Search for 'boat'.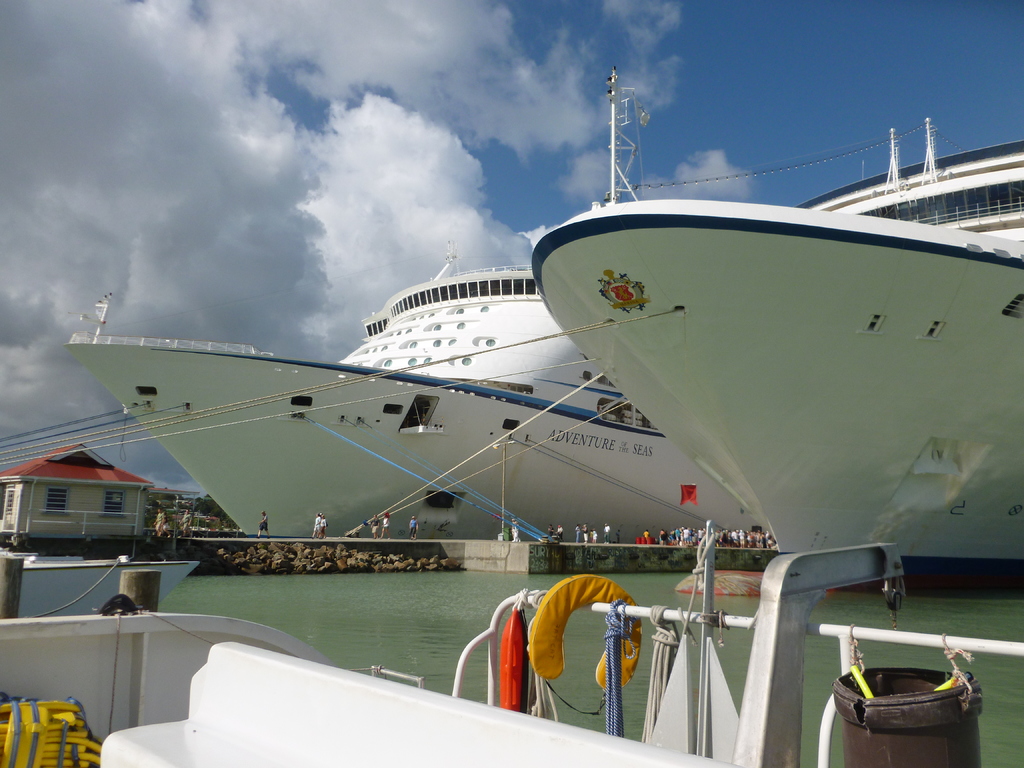
Found at <bbox>0, 547, 1023, 767</bbox>.
